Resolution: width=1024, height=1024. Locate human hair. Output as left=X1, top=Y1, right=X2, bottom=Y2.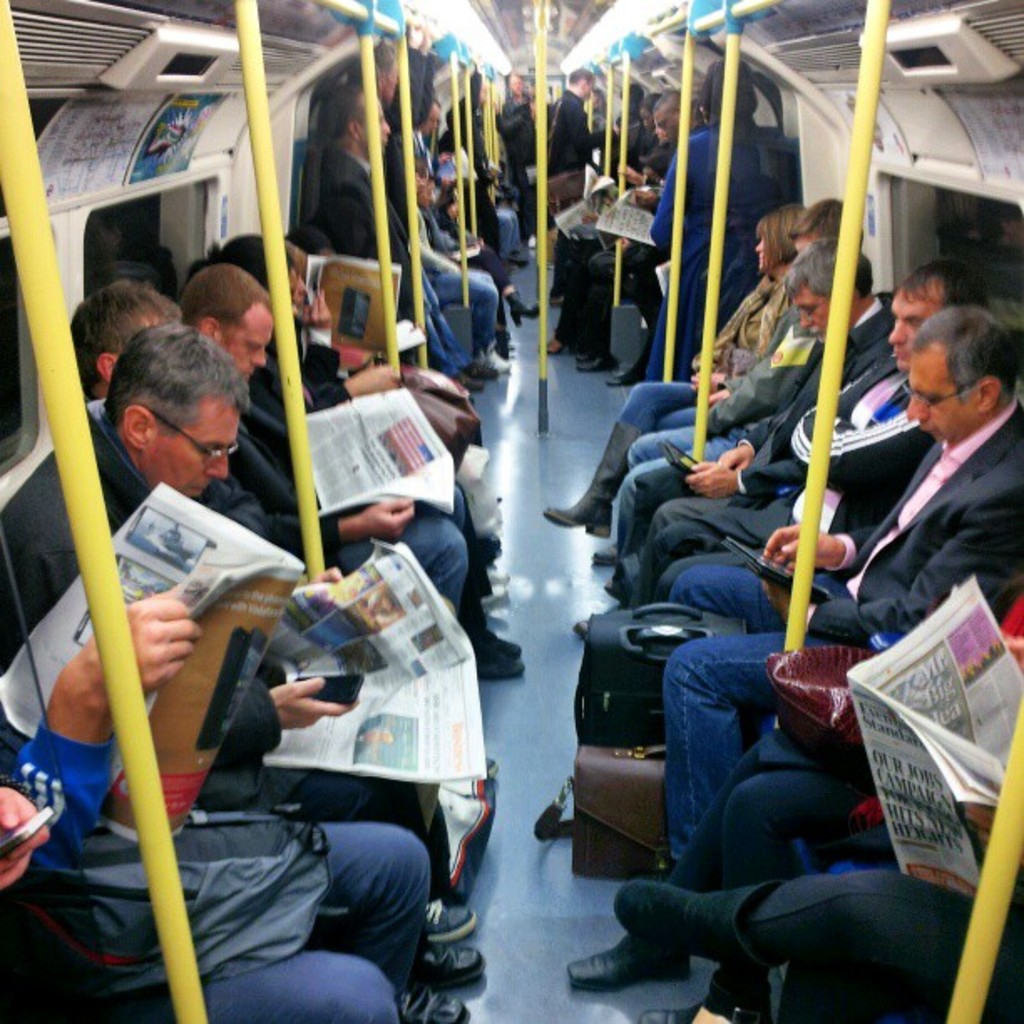
left=892, top=259, right=975, bottom=308.
